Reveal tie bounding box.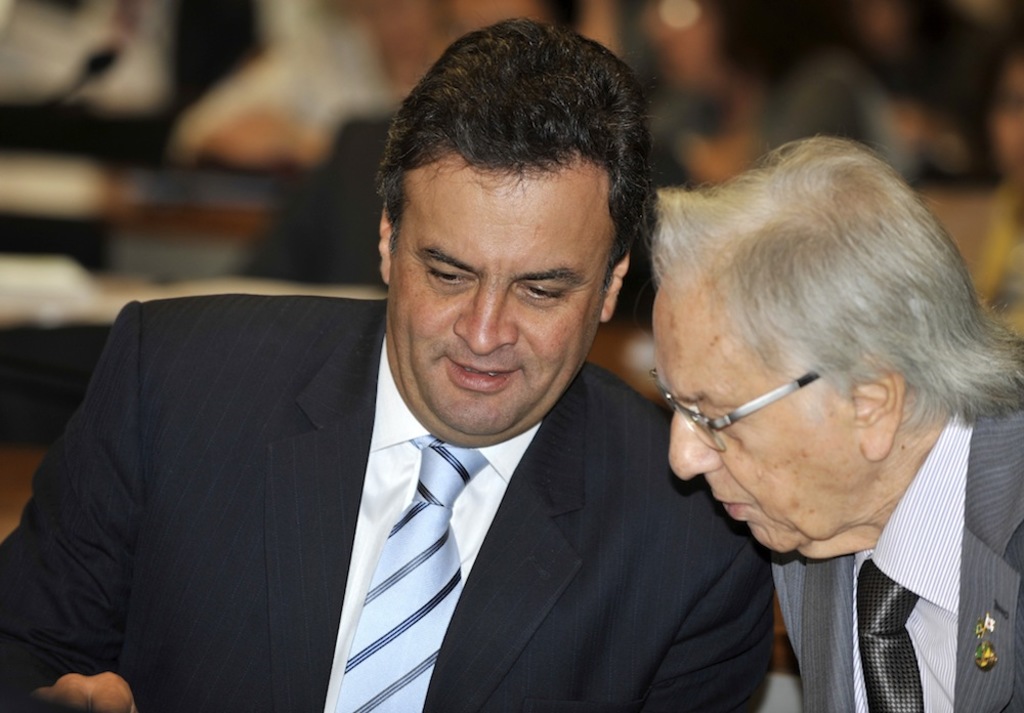
Revealed: box=[326, 439, 486, 712].
